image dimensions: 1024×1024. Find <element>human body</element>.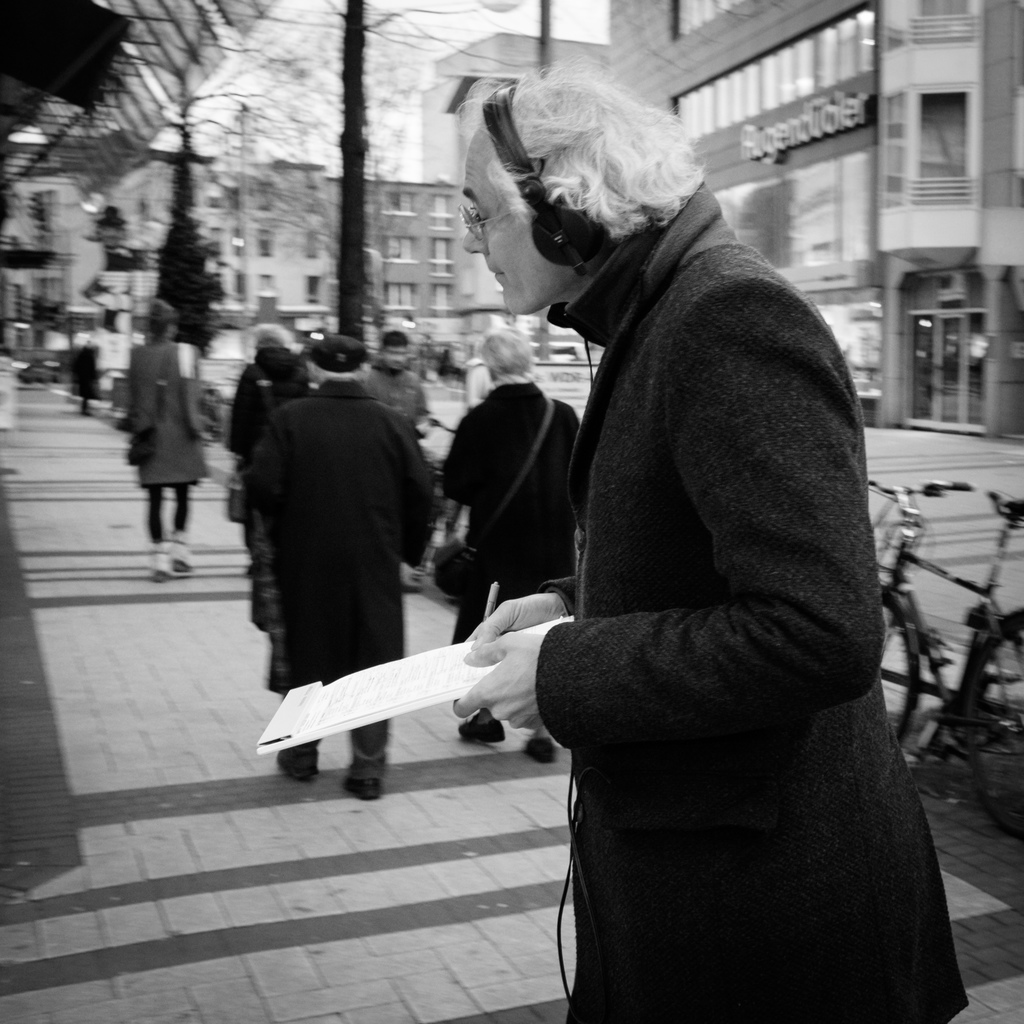
rect(357, 326, 427, 508).
